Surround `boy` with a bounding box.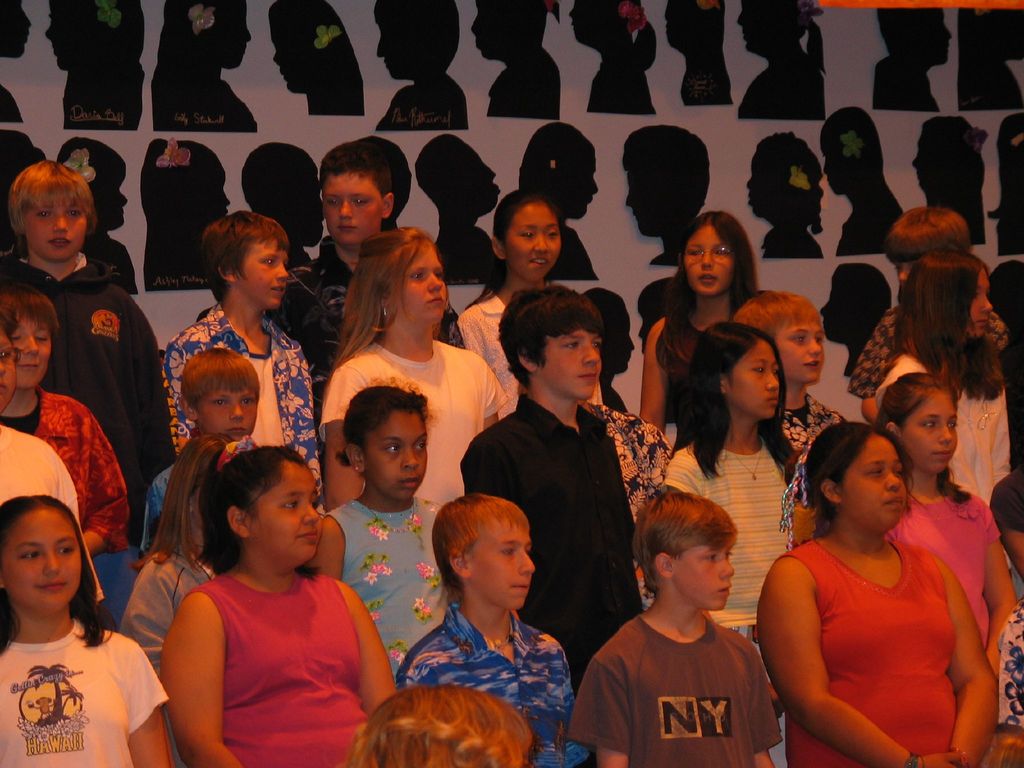
bbox(394, 493, 590, 767).
